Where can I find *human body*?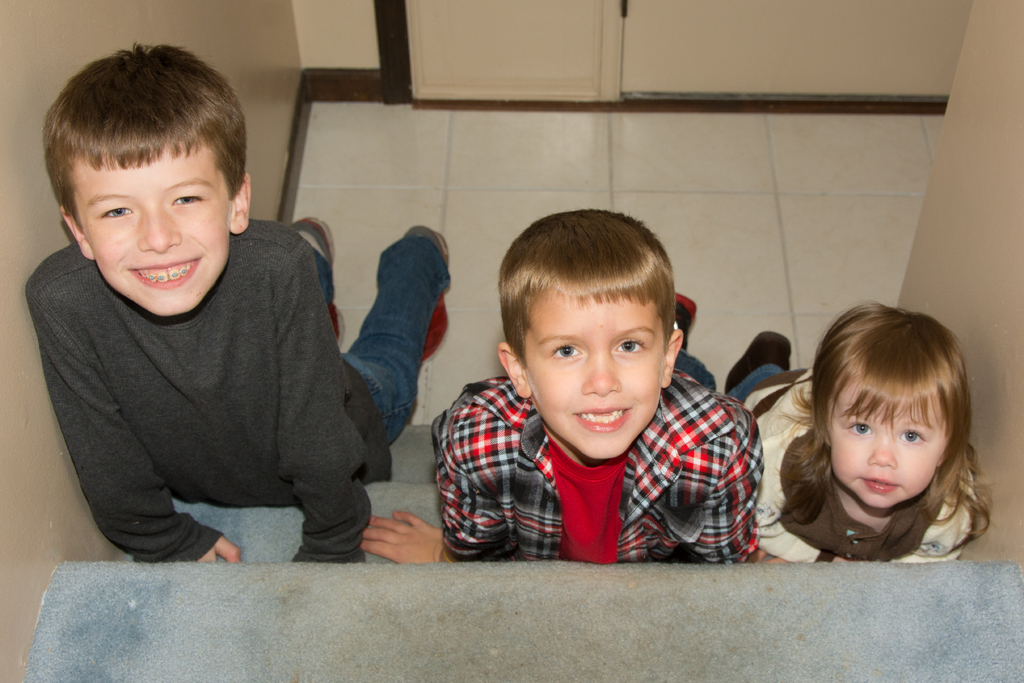
You can find it at [left=26, top=85, right=443, bottom=601].
